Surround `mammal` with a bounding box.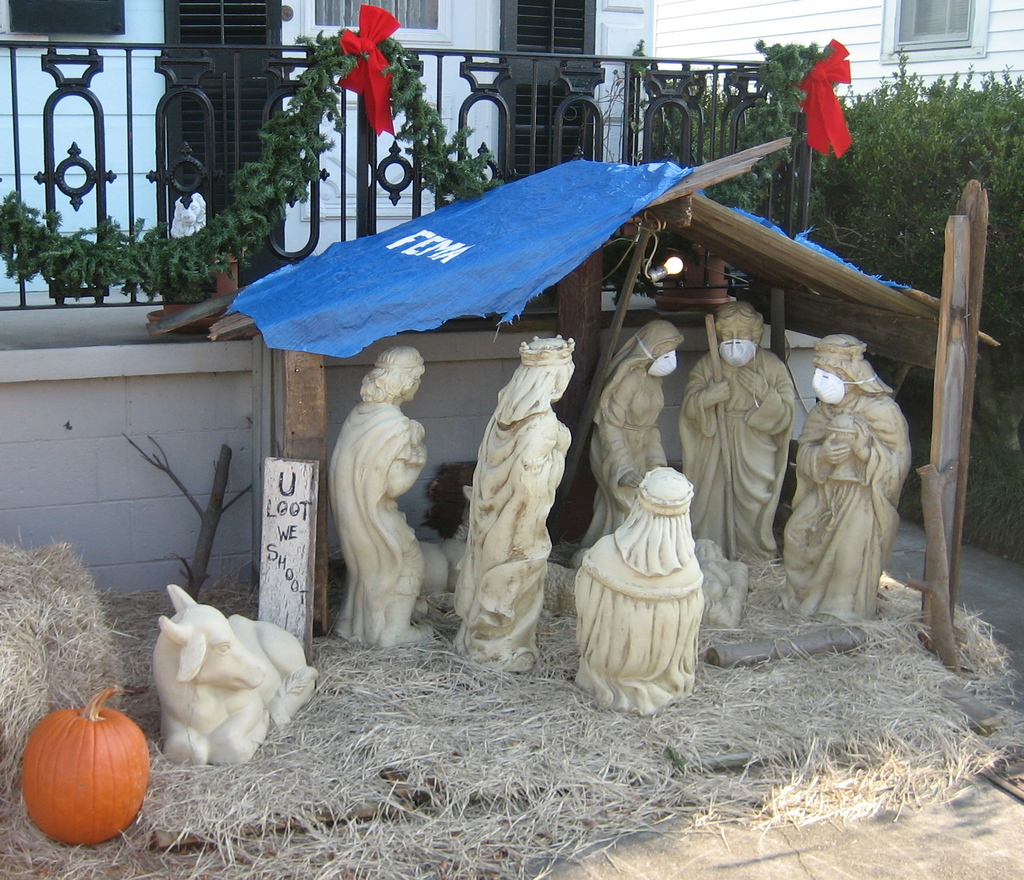
bbox=[678, 301, 797, 557].
